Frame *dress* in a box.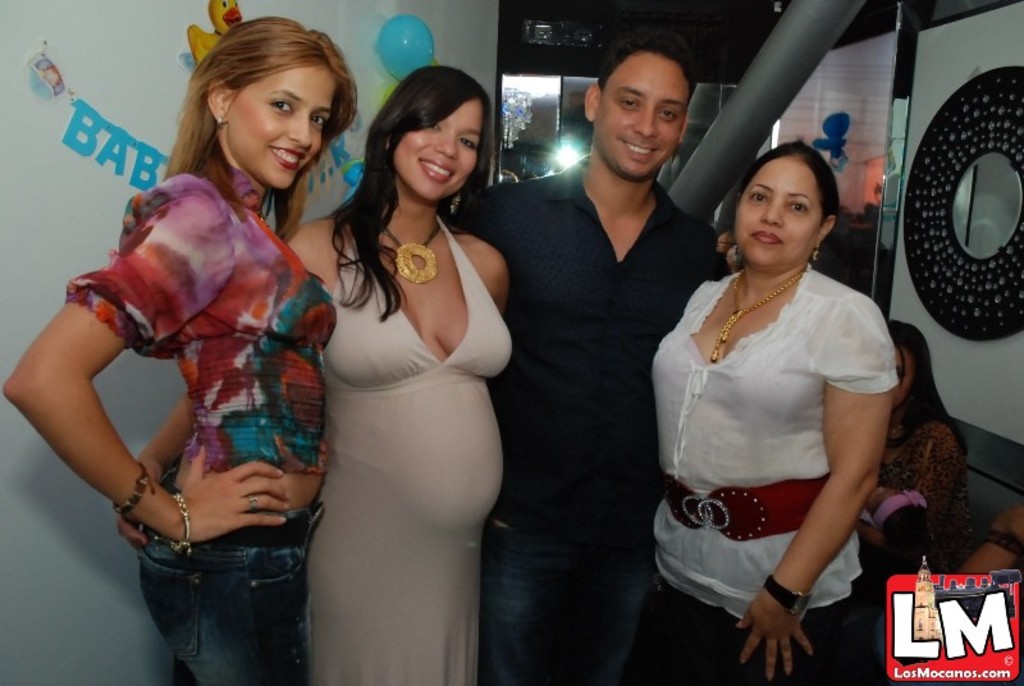
left=323, top=209, right=520, bottom=681.
